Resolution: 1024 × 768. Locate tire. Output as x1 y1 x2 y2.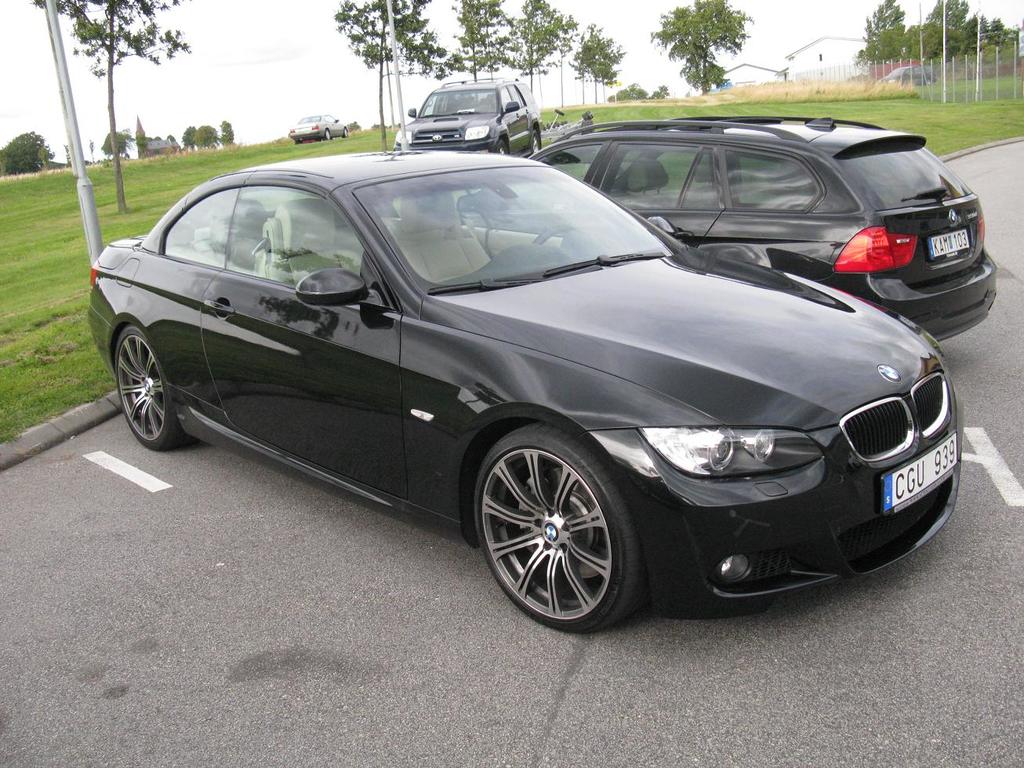
488 142 512 154.
